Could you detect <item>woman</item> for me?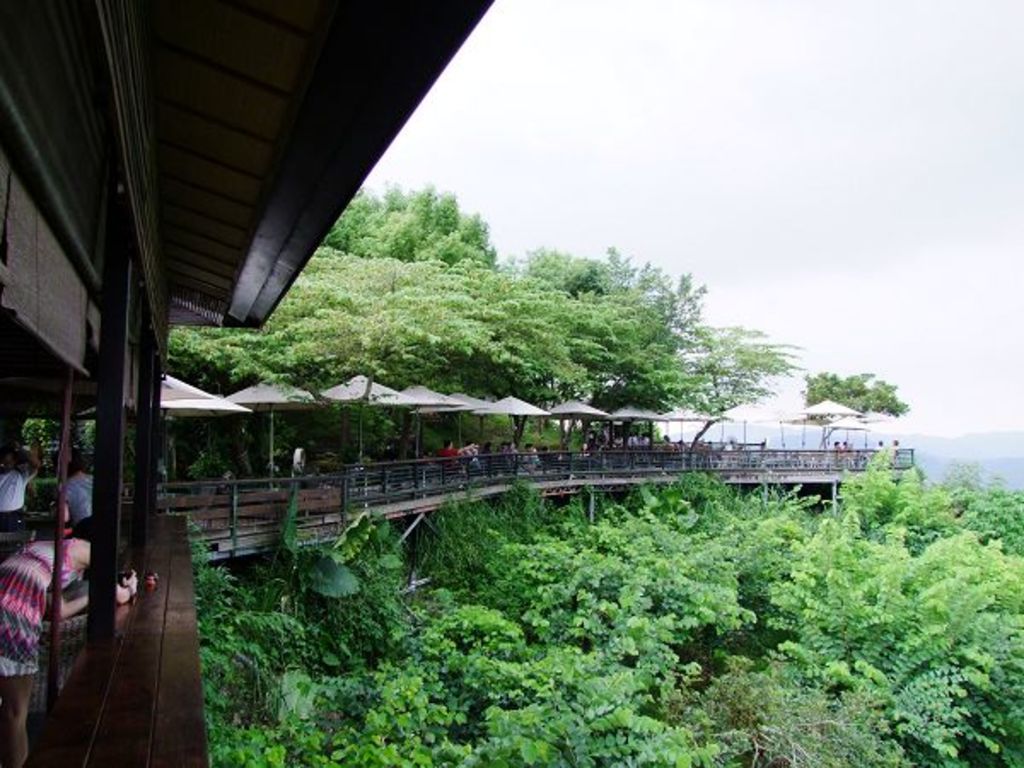
Detection result: (left=49, top=444, right=119, bottom=548).
